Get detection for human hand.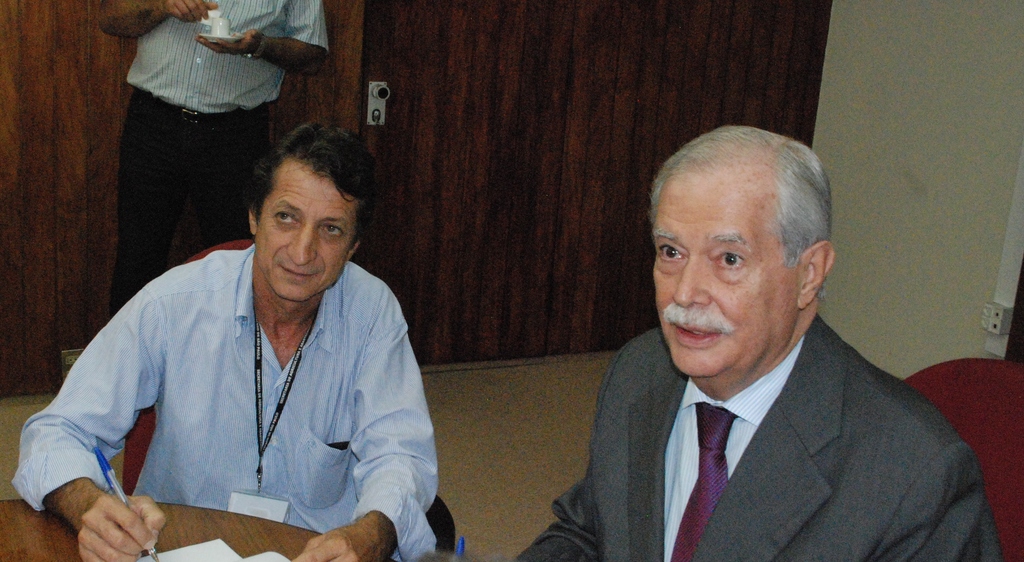
Detection: [287, 529, 360, 561].
